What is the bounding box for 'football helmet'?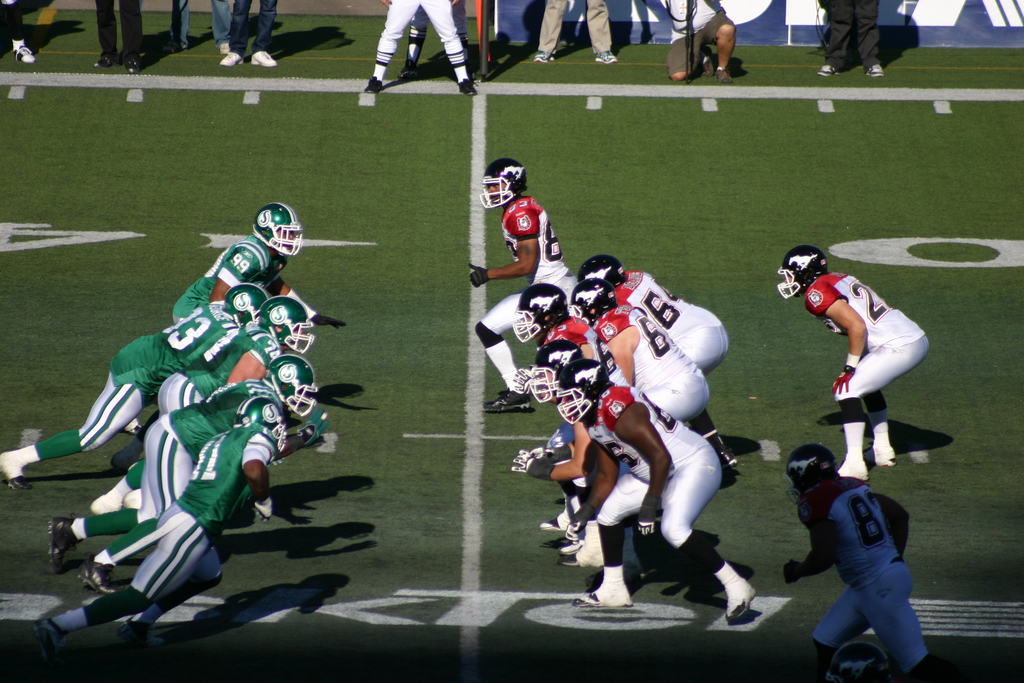
l=577, t=253, r=627, b=290.
